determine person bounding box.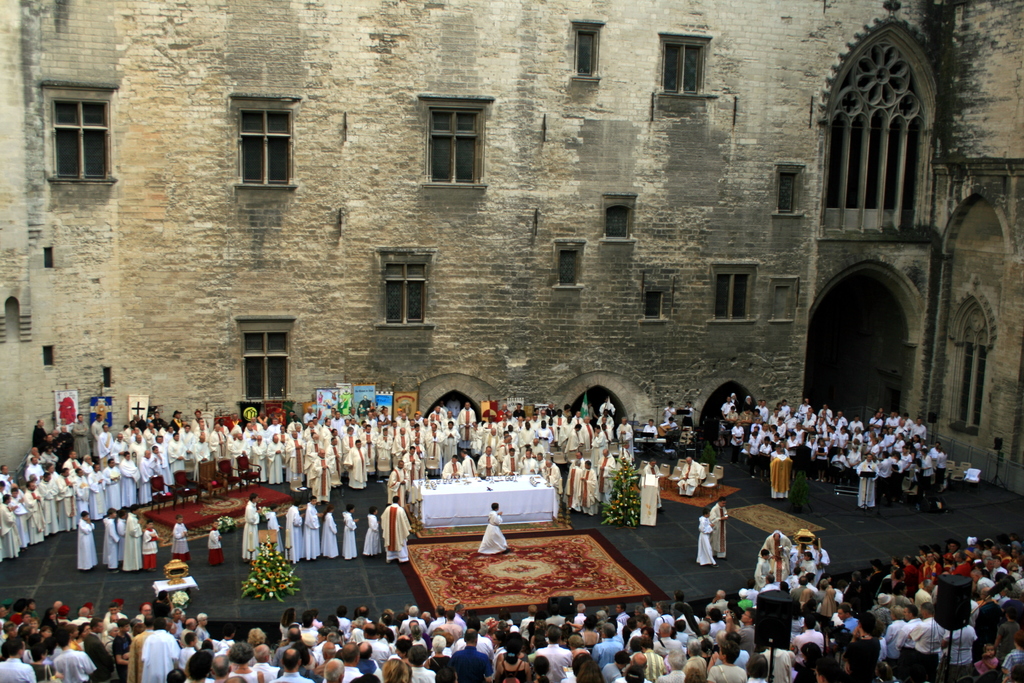
Determined: region(237, 493, 262, 562).
